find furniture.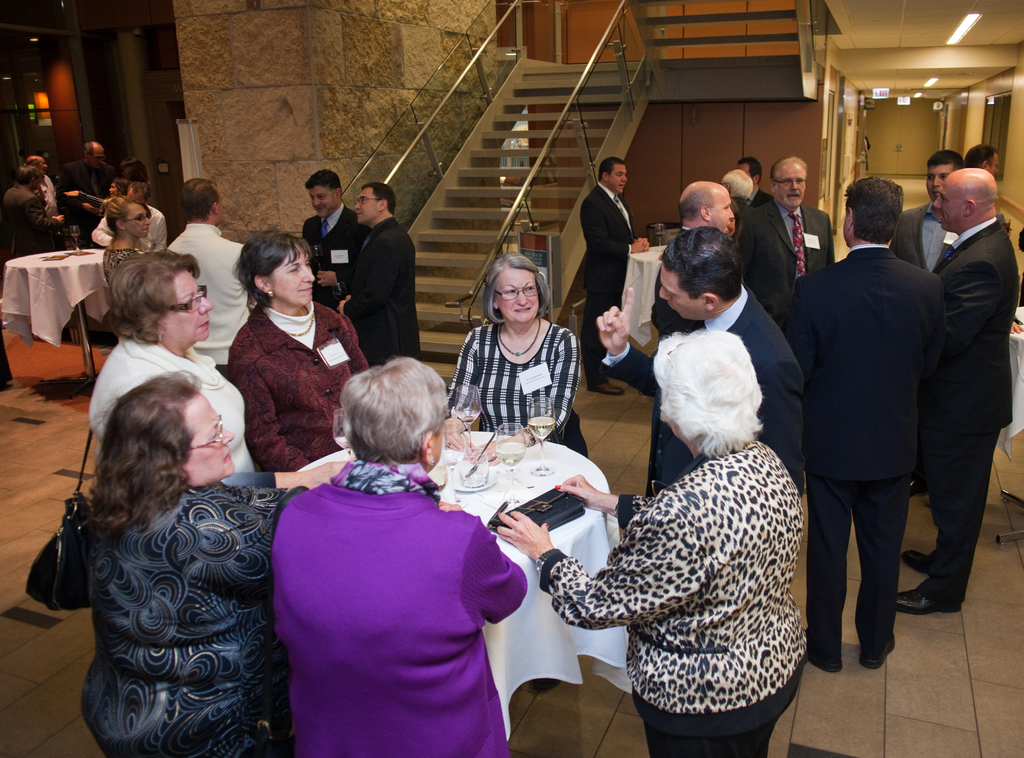
select_region(6, 250, 109, 382).
